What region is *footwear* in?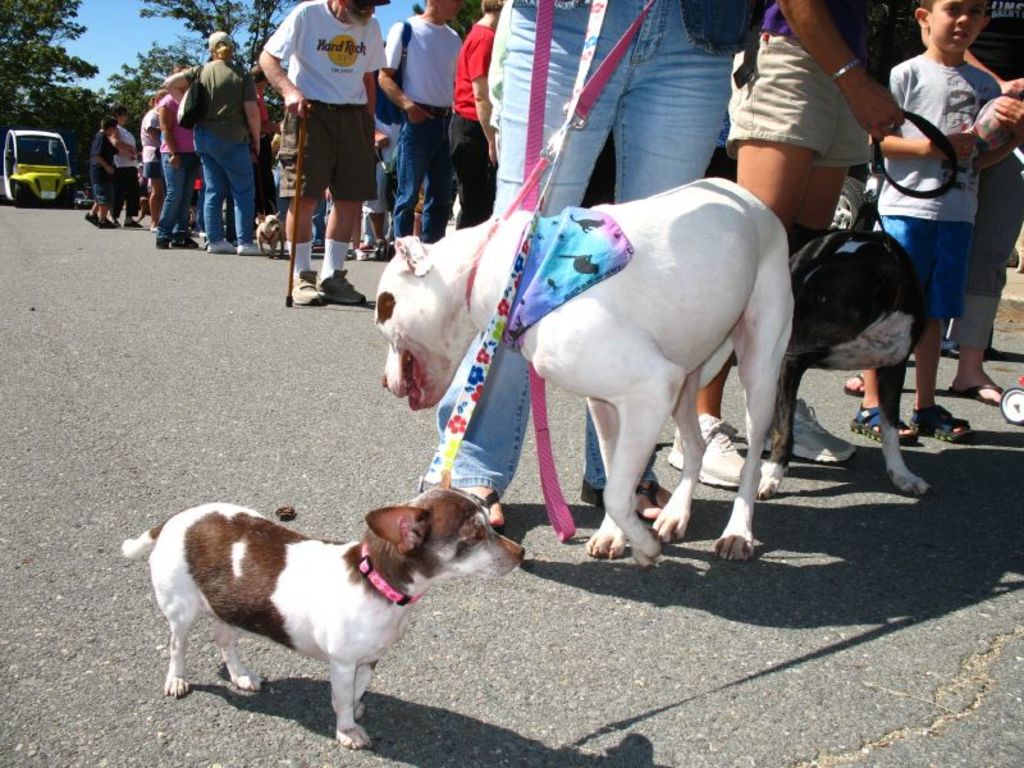
region(311, 237, 324, 247).
